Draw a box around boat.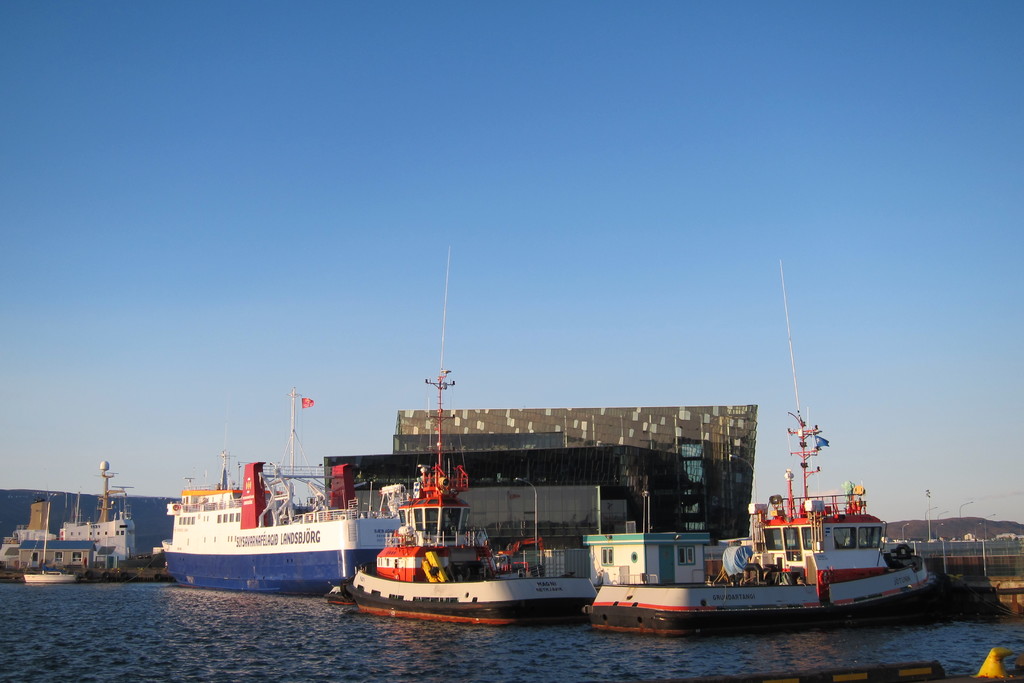
[x1=162, y1=373, x2=399, y2=600].
